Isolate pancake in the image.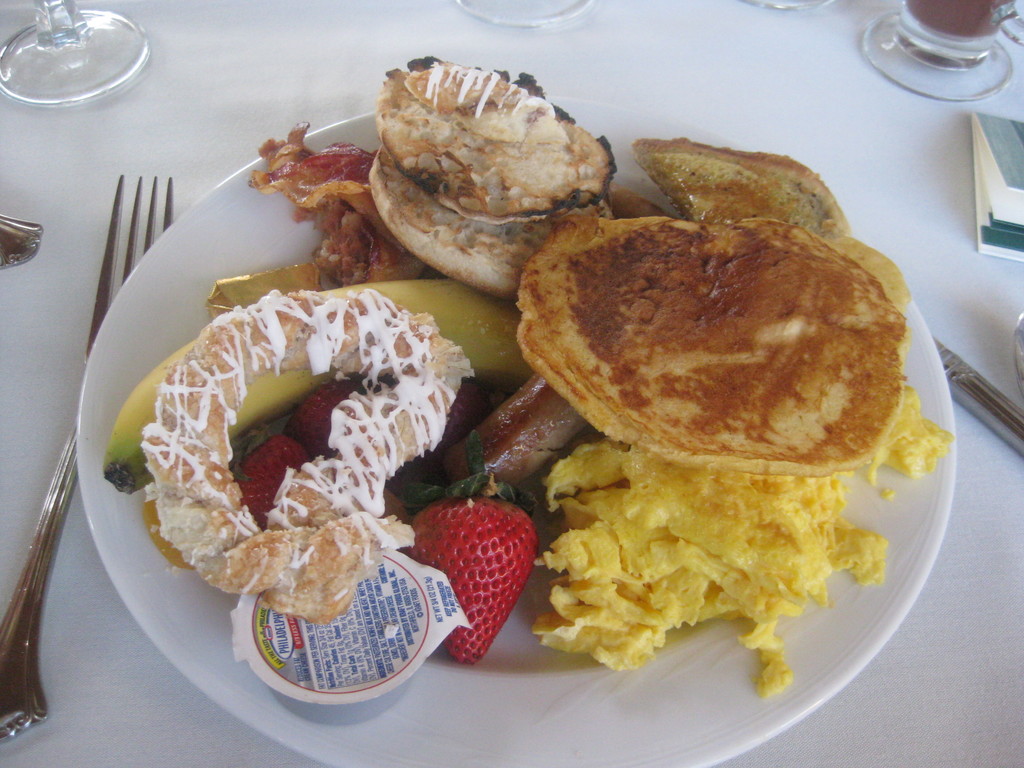
Isolated region: [left=509, top=209, right=938, bottom=499].
